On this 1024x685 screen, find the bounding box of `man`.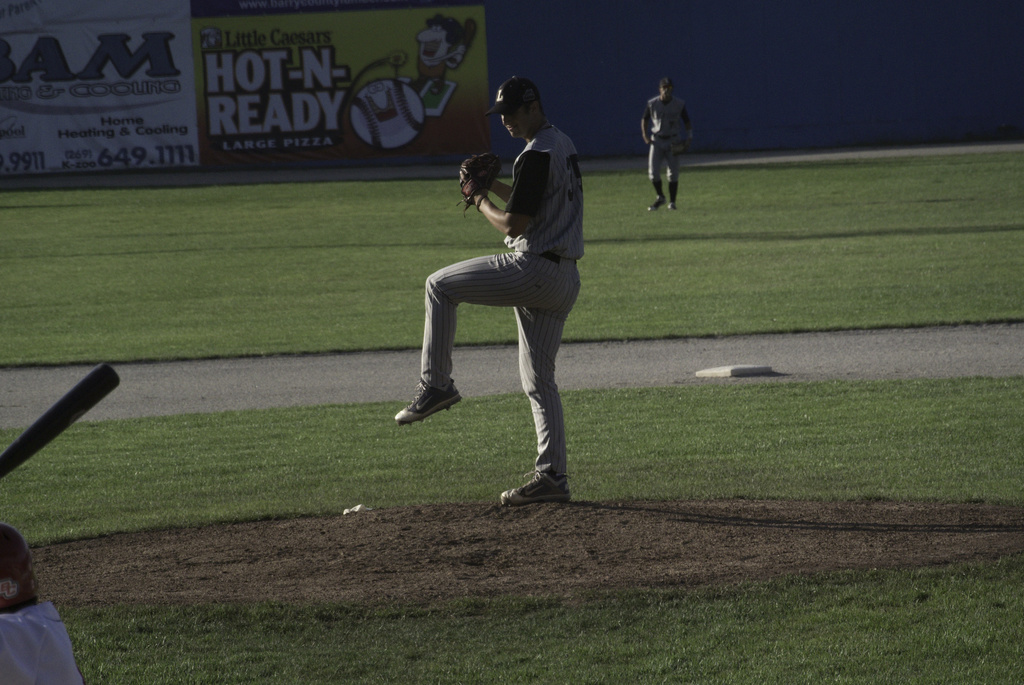
Bounding box: (x1=0, y1=519, x2=88, y2=684).
